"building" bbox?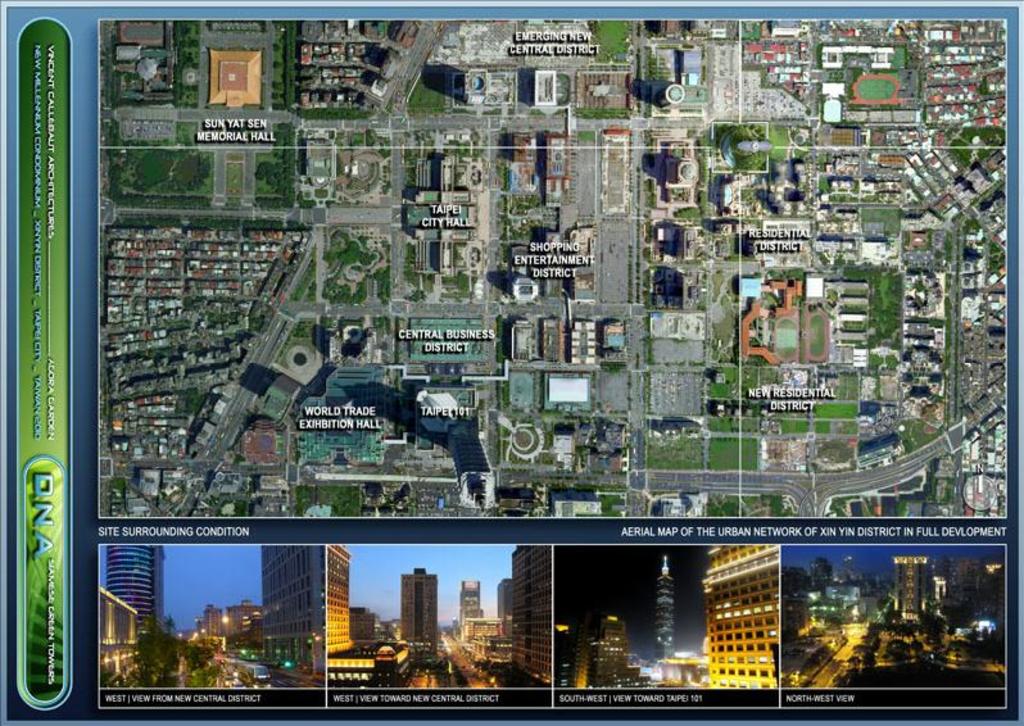
<region>95, 586, 135, 680</region>
